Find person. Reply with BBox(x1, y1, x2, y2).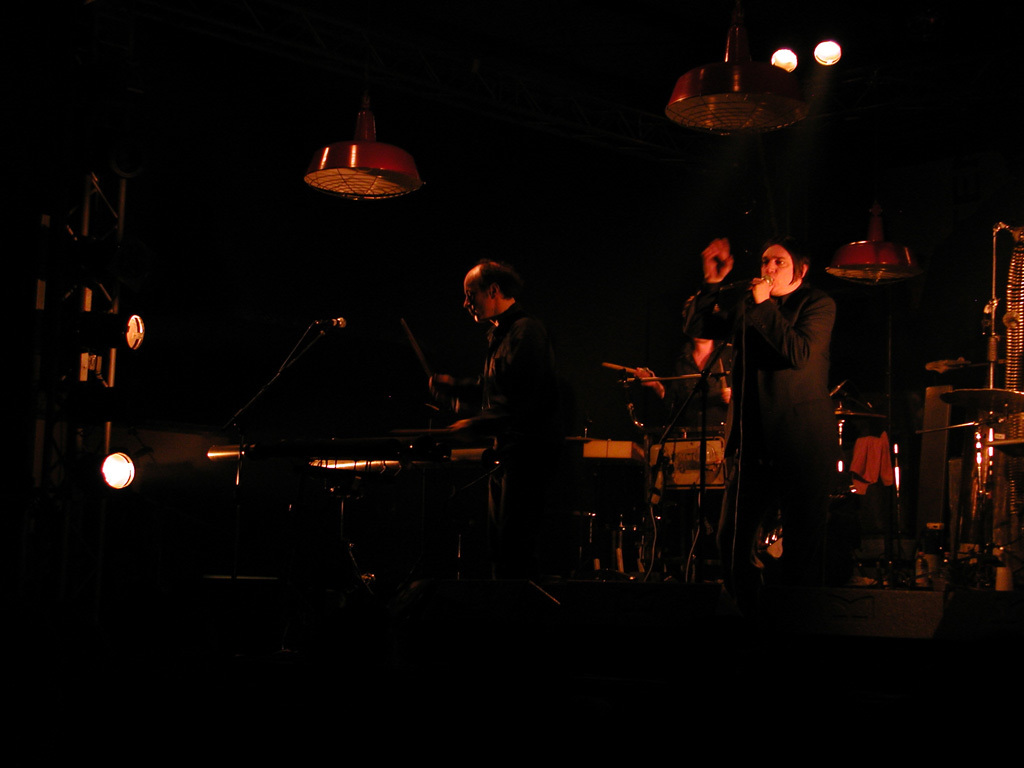
BBox(722, 209, 857, 592).
